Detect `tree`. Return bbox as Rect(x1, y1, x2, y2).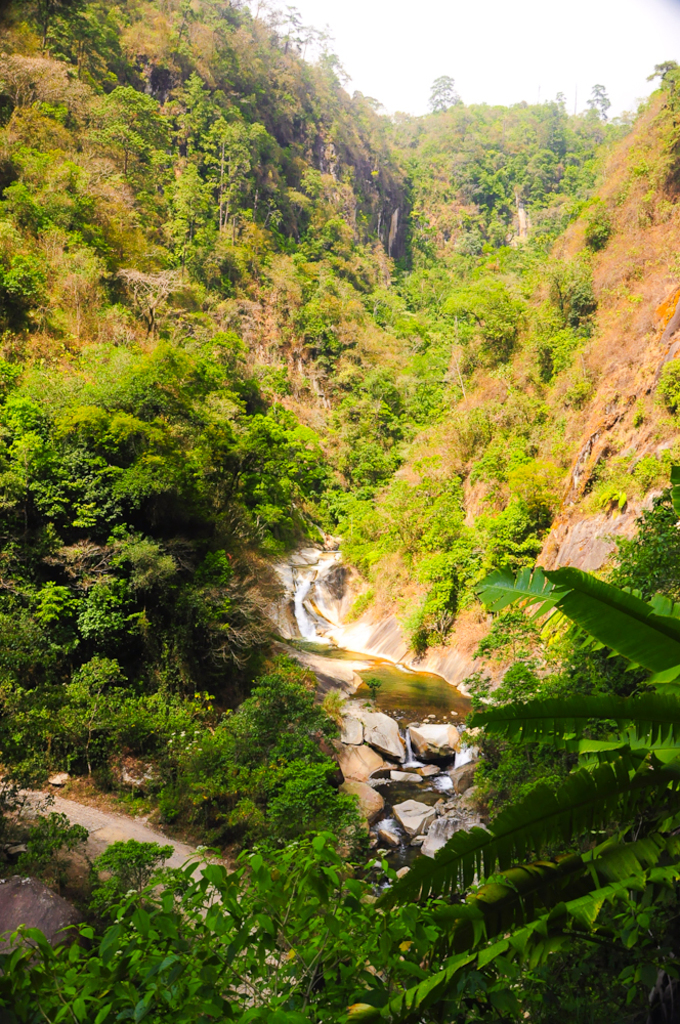
Rect(0, 519, 359, 851).
